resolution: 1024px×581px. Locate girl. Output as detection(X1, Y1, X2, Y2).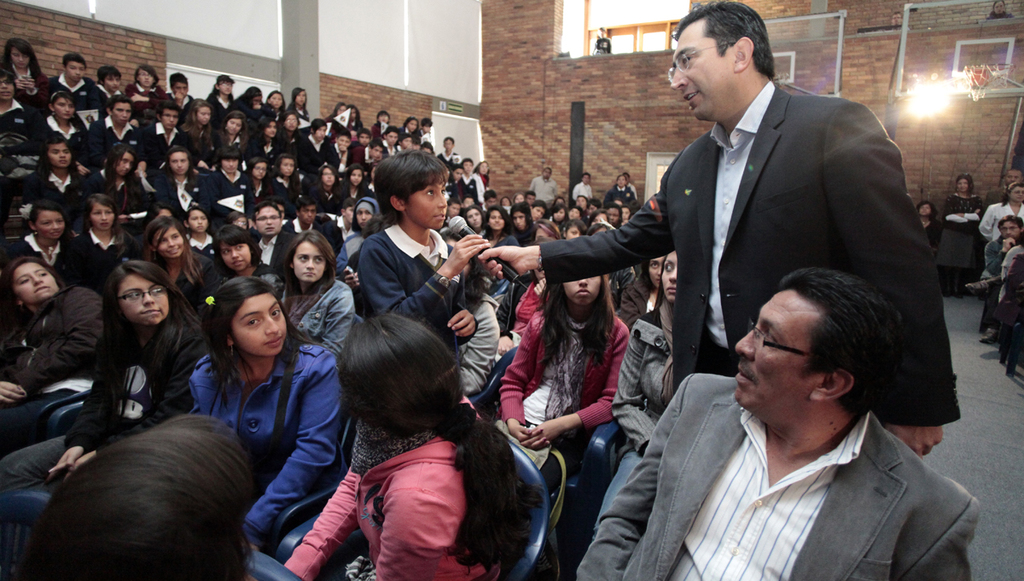
detection(596, 248, 678, 540).
